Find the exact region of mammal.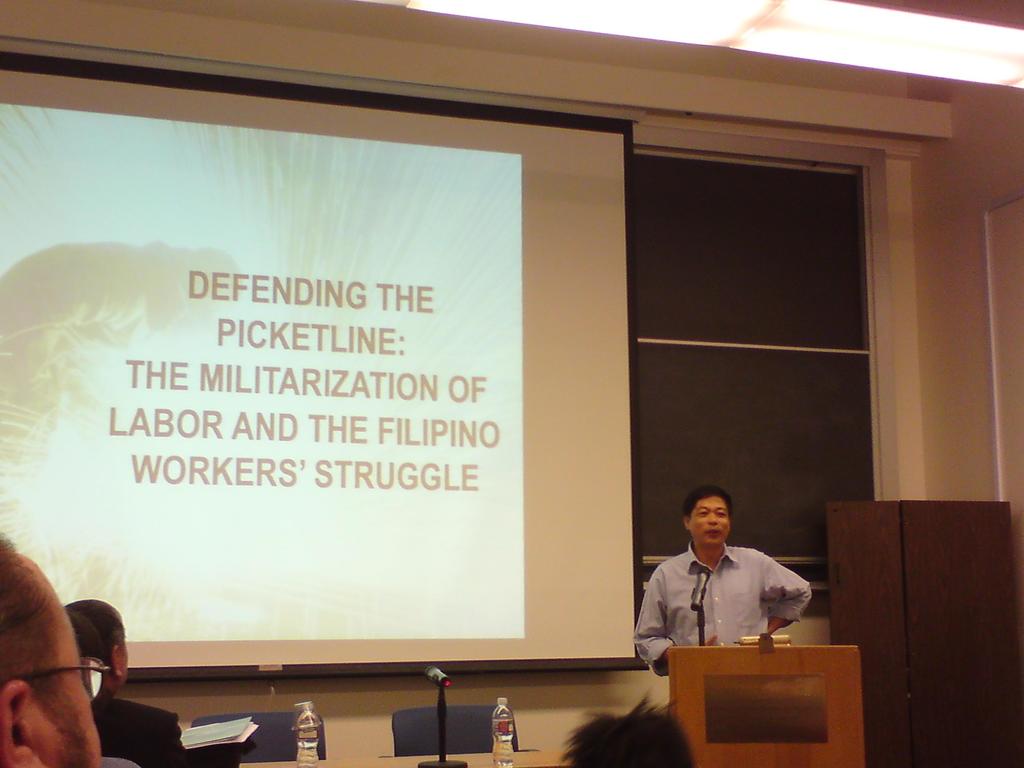
Exact region: Rect(0, 532, 107, 767).
